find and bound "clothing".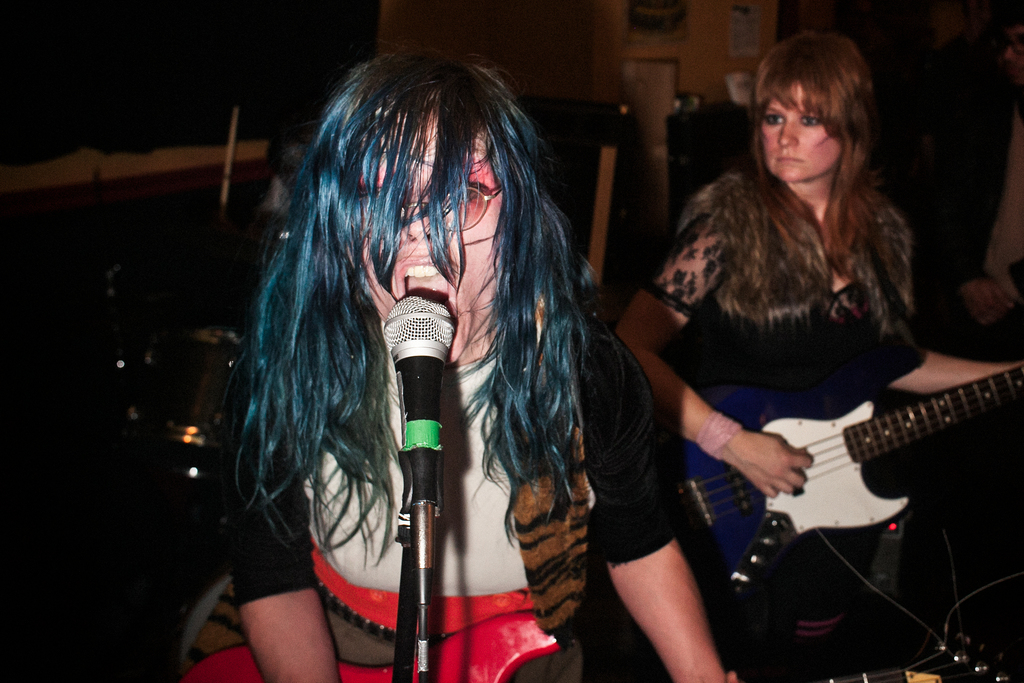
Bound: x1=184, y1=308, x2=687, y2=678.
